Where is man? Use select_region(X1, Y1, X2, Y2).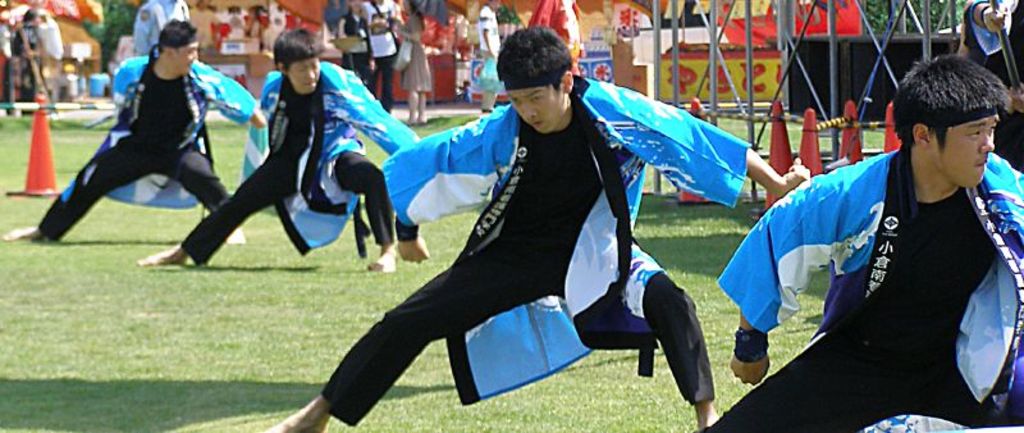
select_region(1, 18, 268, 246).
